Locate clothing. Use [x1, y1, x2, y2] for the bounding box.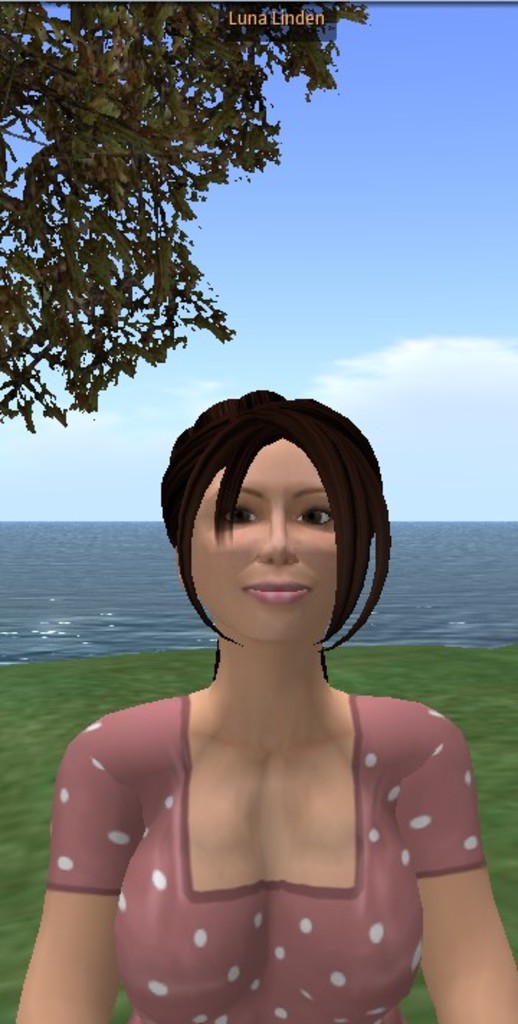
[85, 684, 476, 1008].
